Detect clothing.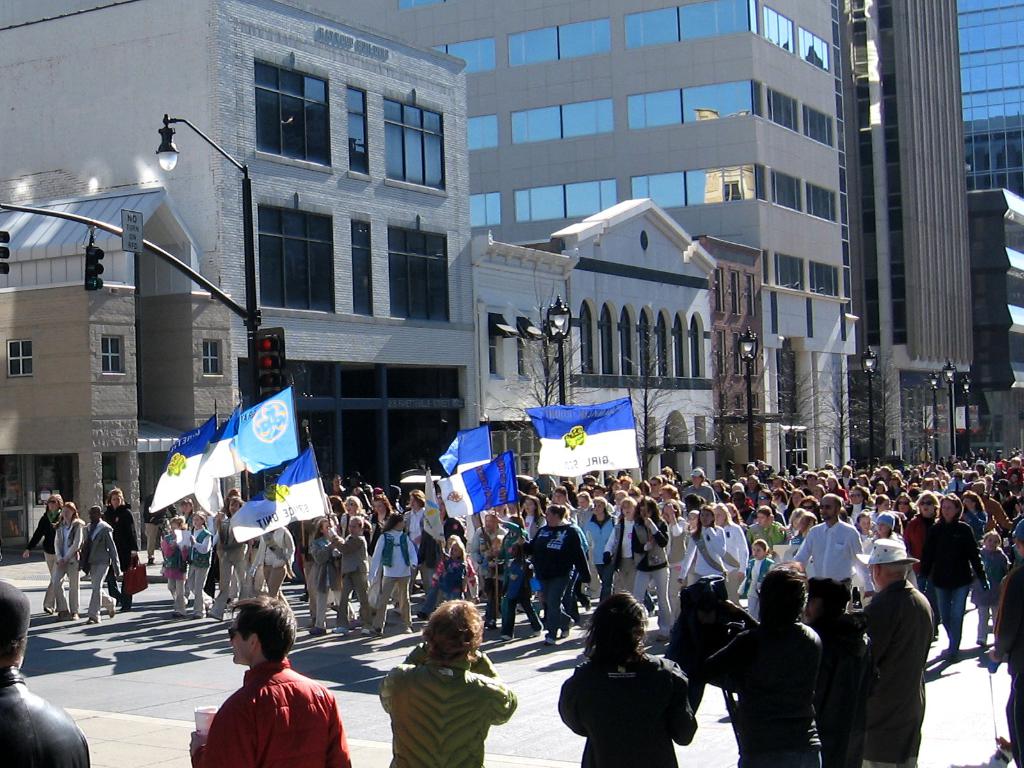
Detected at (860,589,913,742).
